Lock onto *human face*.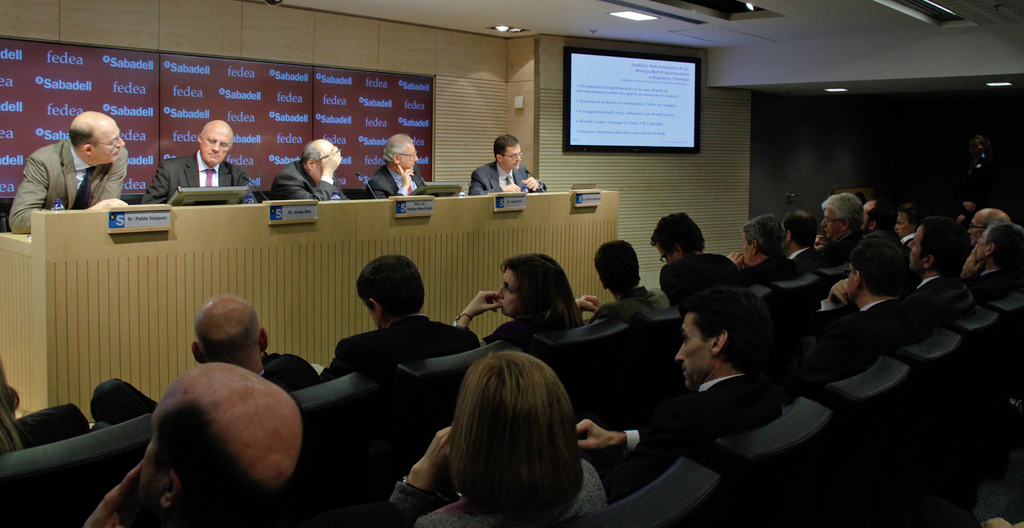
Locked: x1=397 y1=145 x2=419 y2=170.
